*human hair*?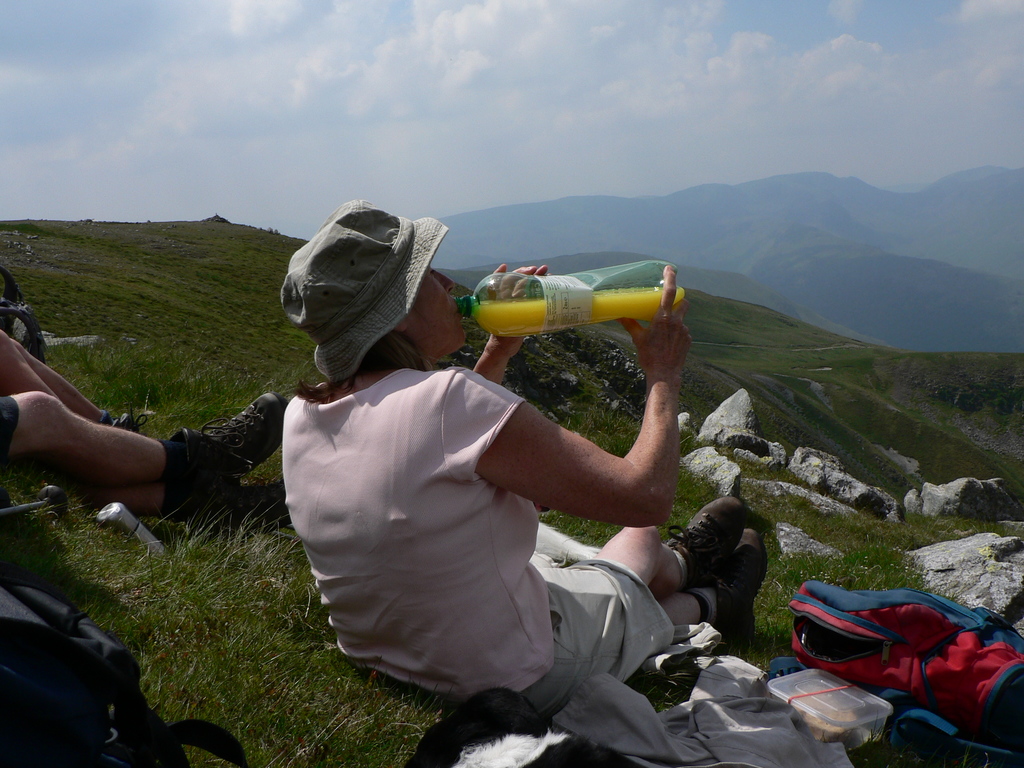
[x1=291, y1=326, x2=435, y2=406]
